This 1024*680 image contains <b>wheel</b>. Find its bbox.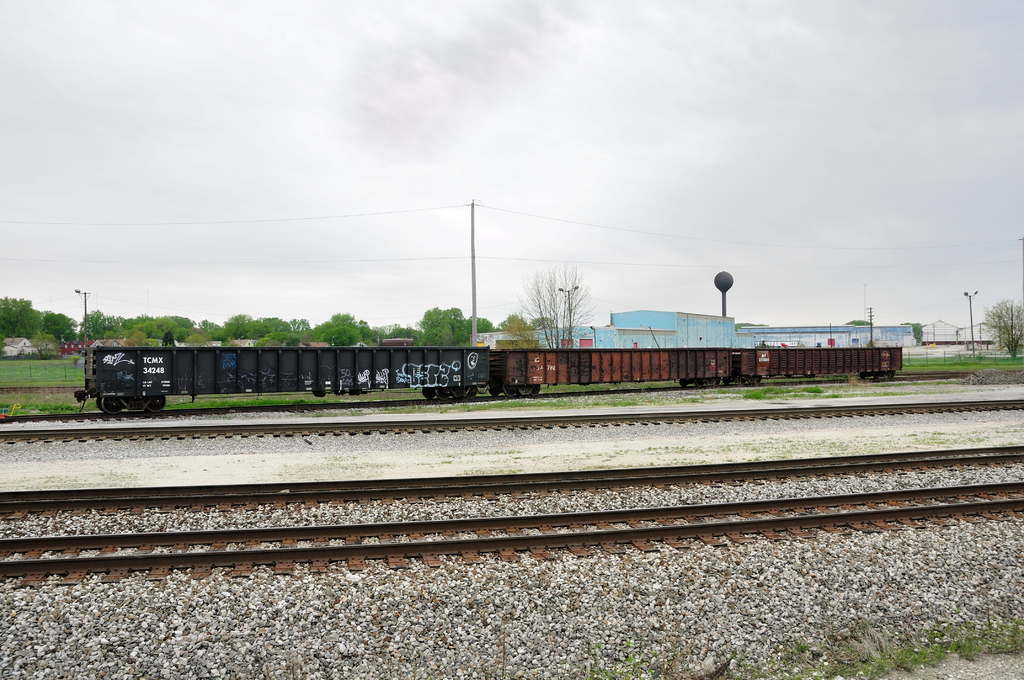
[x1=422, y1=388, x2=433, y2=400].
